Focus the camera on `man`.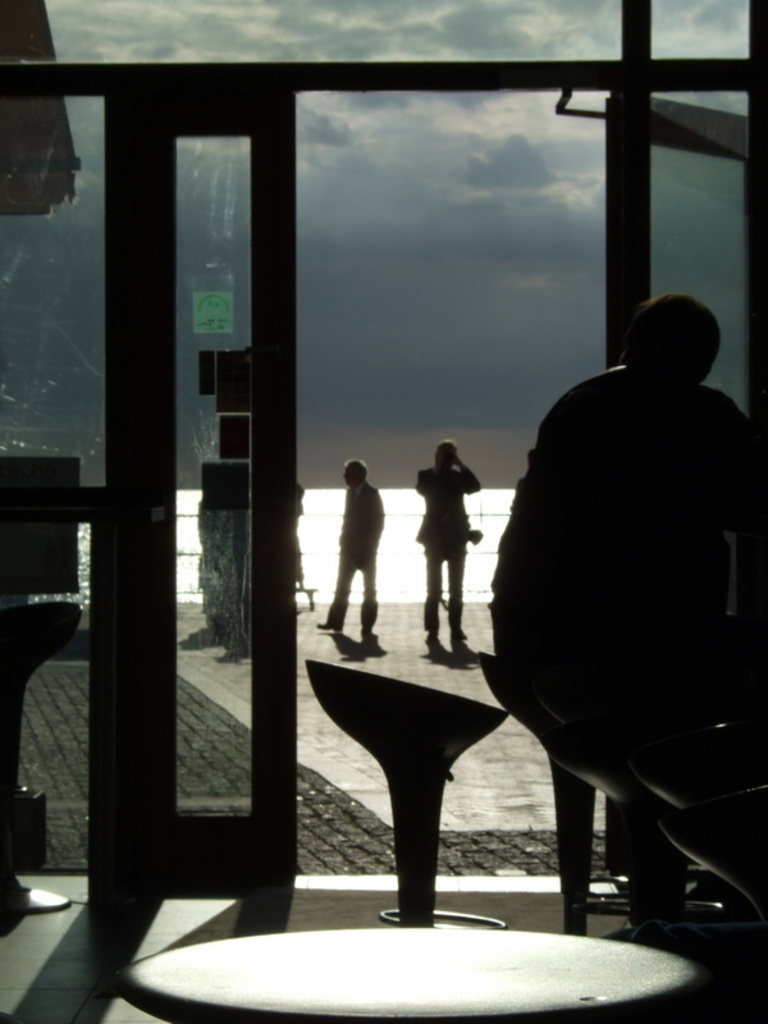
Focus region: bbox=(307, 457, 393, 639).
